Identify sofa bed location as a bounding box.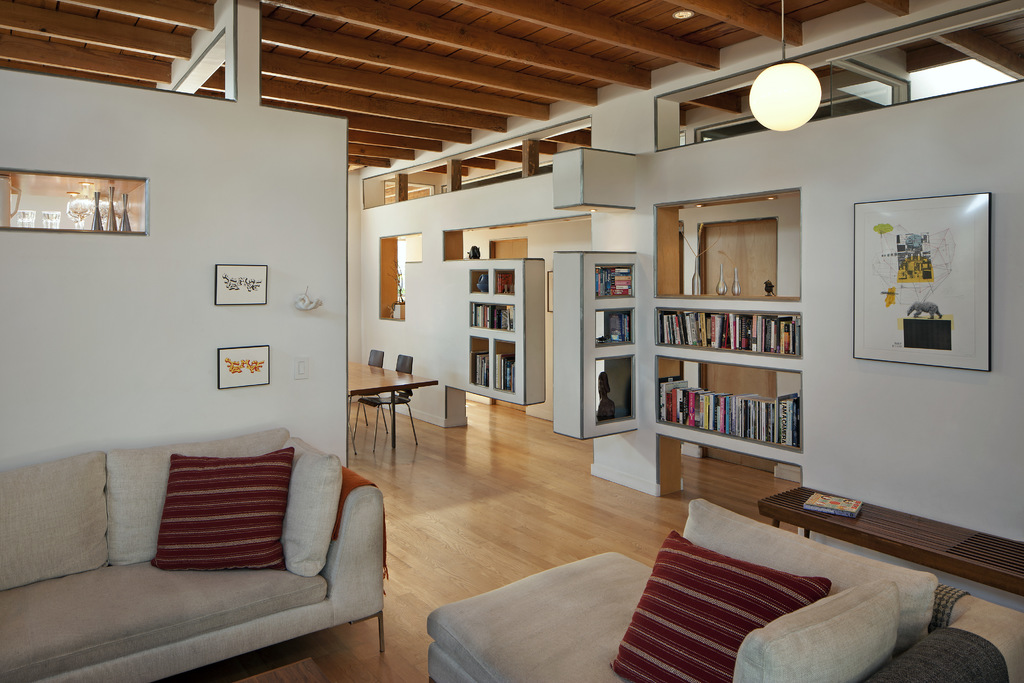
[left=0, top=431, right=388, bottom=681].
